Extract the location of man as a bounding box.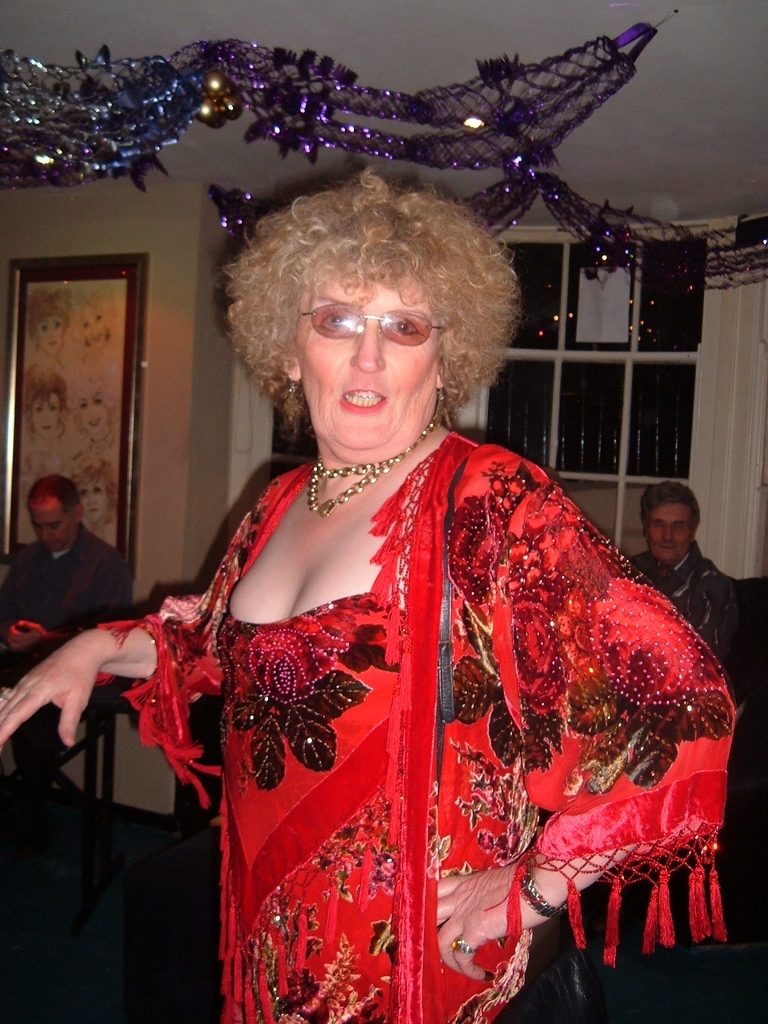
Rect(0, 472, 140, 655).
